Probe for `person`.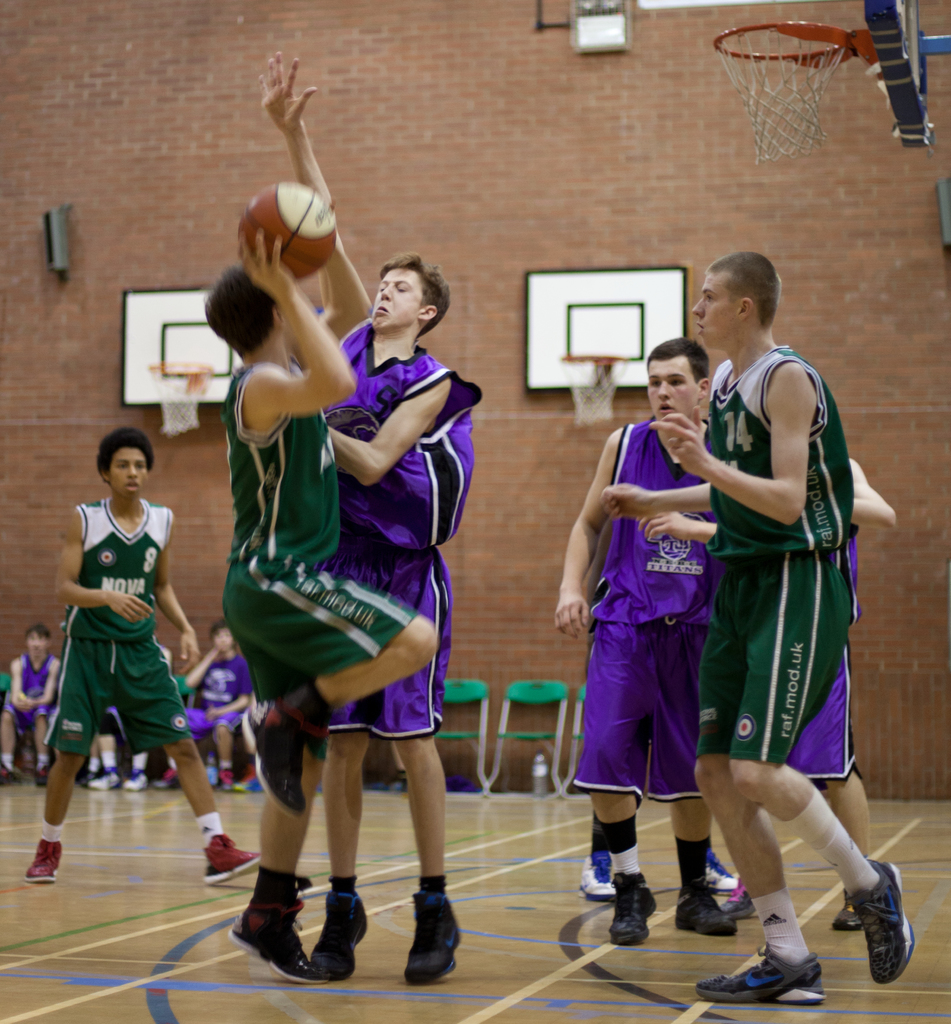
Probe result: region(551, 337, 749, 948).
